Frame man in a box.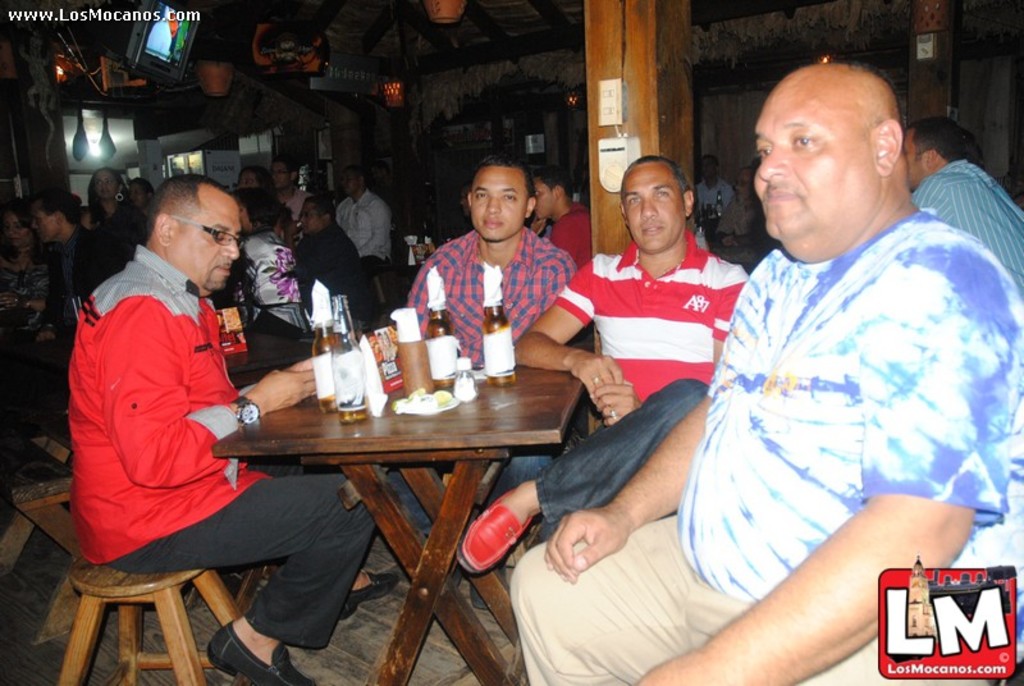
rect(529, 168, 590, 269).
